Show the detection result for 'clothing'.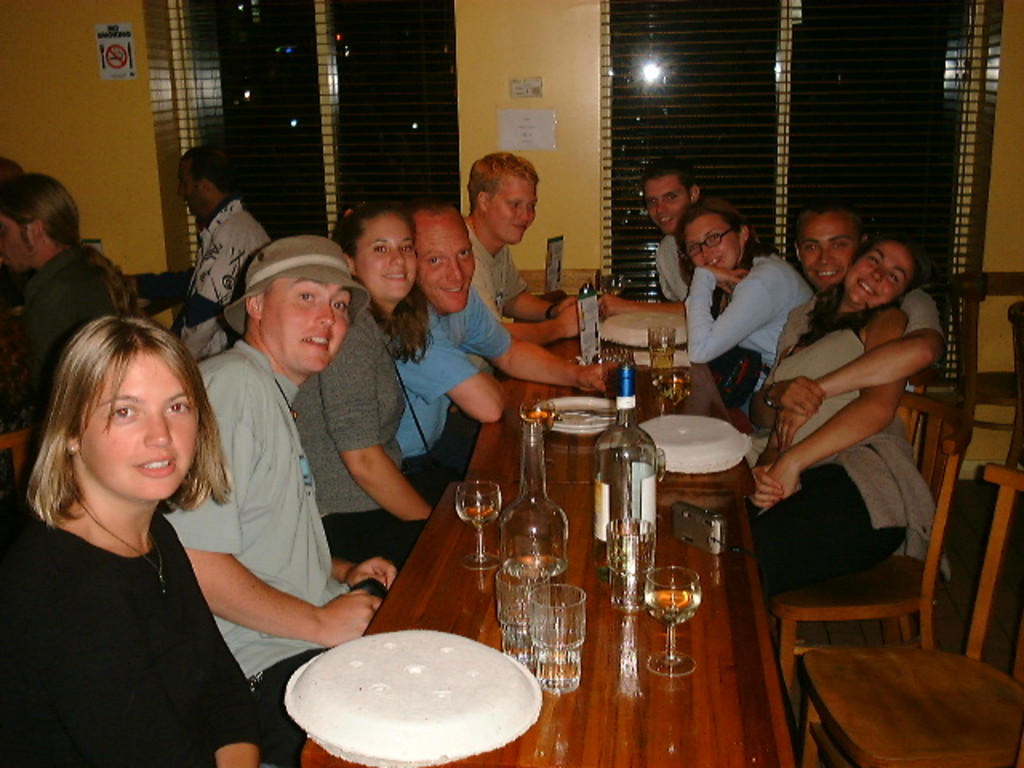
398, 302, 517, 504.
